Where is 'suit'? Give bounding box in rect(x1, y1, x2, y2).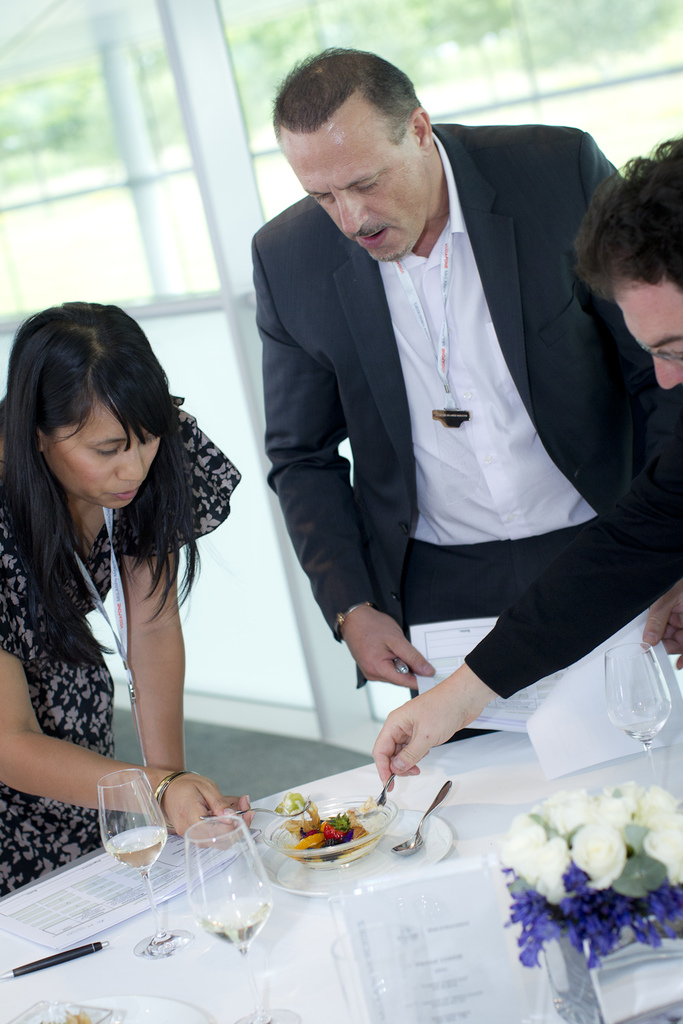
rect(270, 123, 625, 684).
